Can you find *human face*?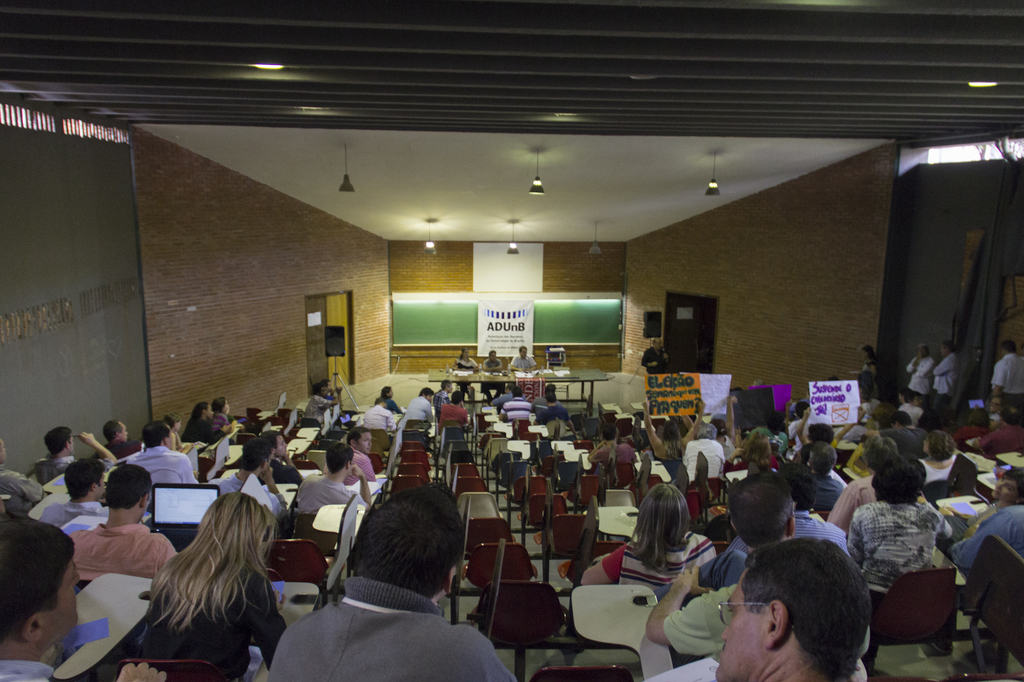
Yes, bounding box: 717:587:774:681.
